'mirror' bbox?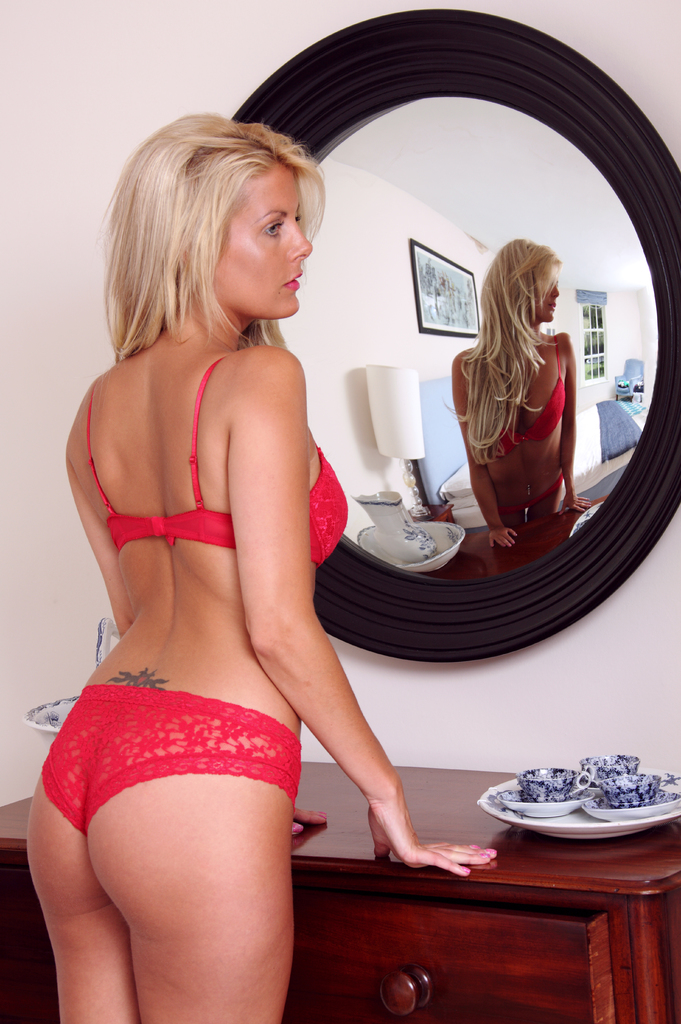
locate(257, 92, 664, 586)
